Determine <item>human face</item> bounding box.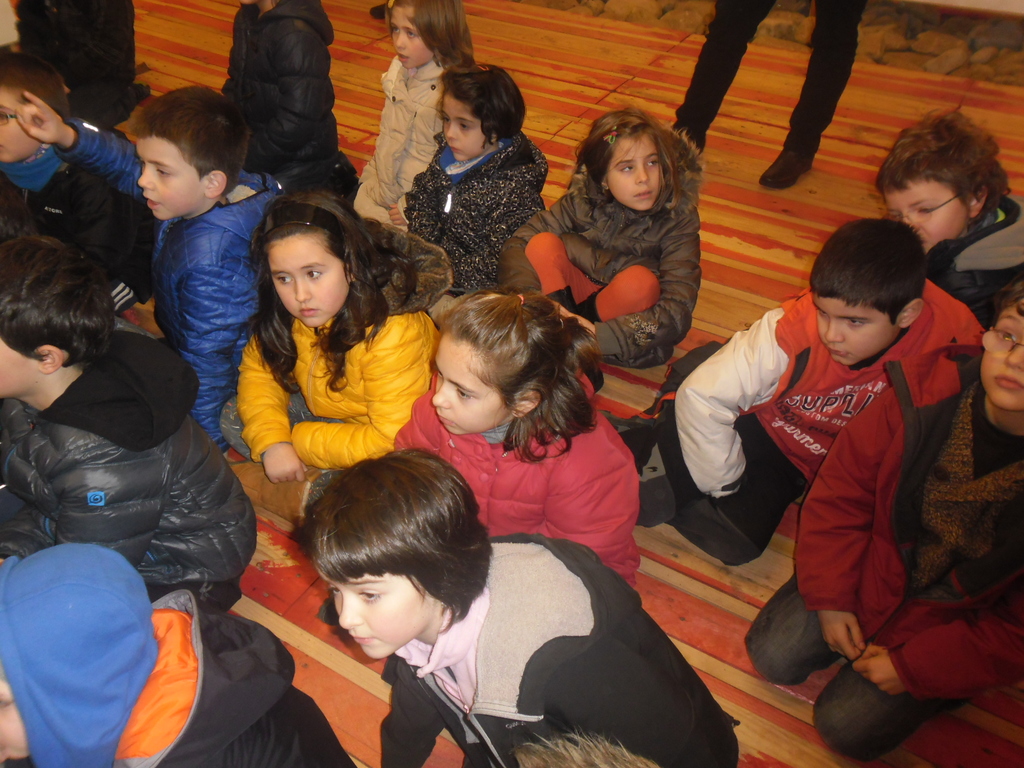
Determined: [x1=136, y1=134, x2=199, y2=220].
